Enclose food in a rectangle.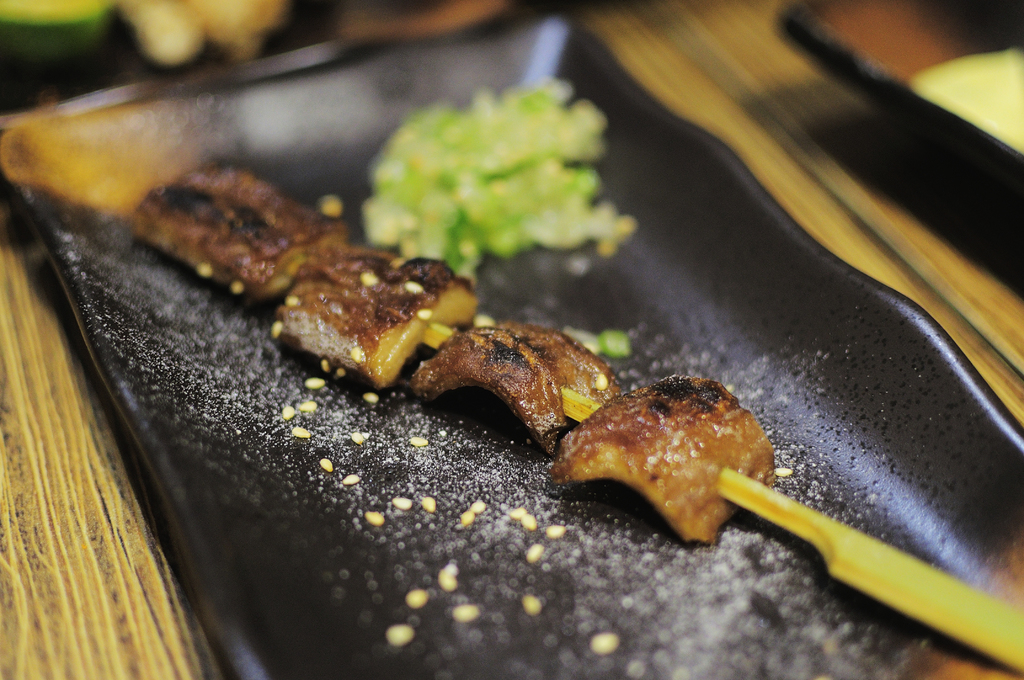
crop(413, 320, 618, 444).
